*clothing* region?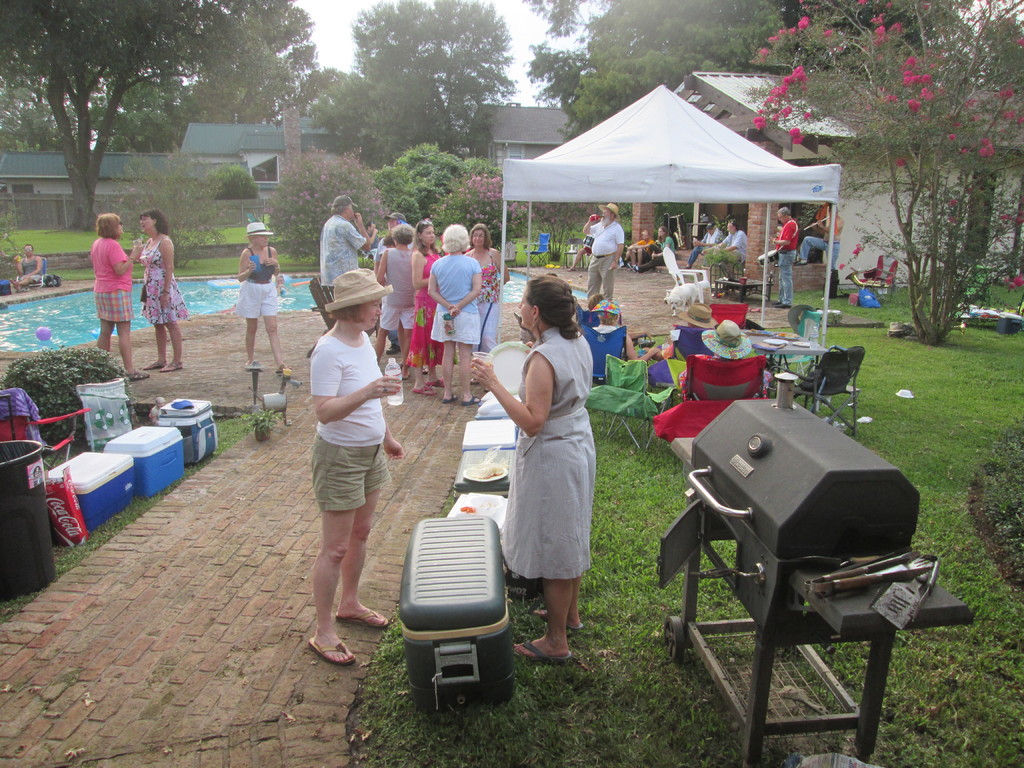
588:218:625:295
